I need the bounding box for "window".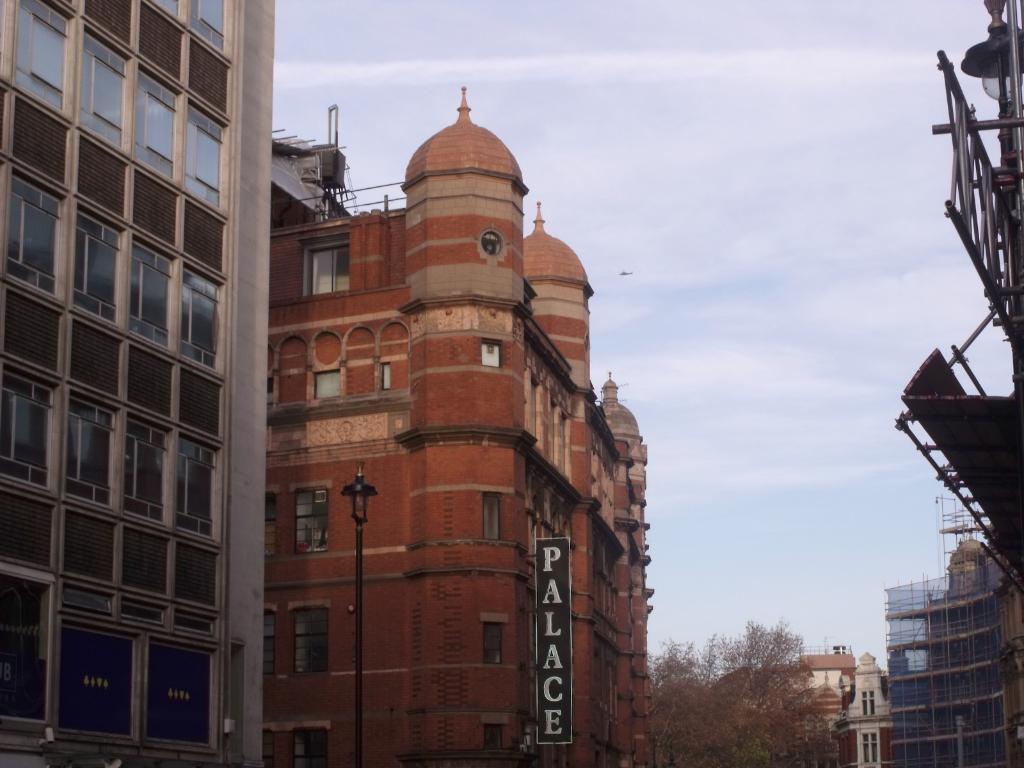
Here it is: box=[296, 492, 330, 554].
